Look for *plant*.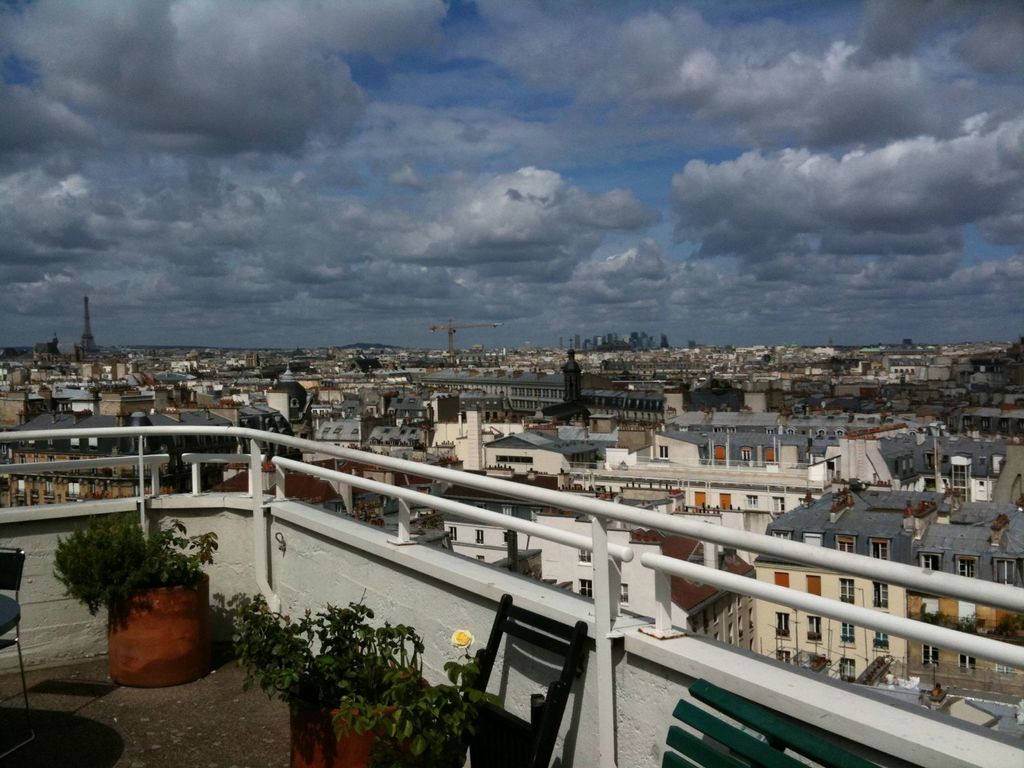
Found: (left=226, top=584, right=427, bottom=707).
